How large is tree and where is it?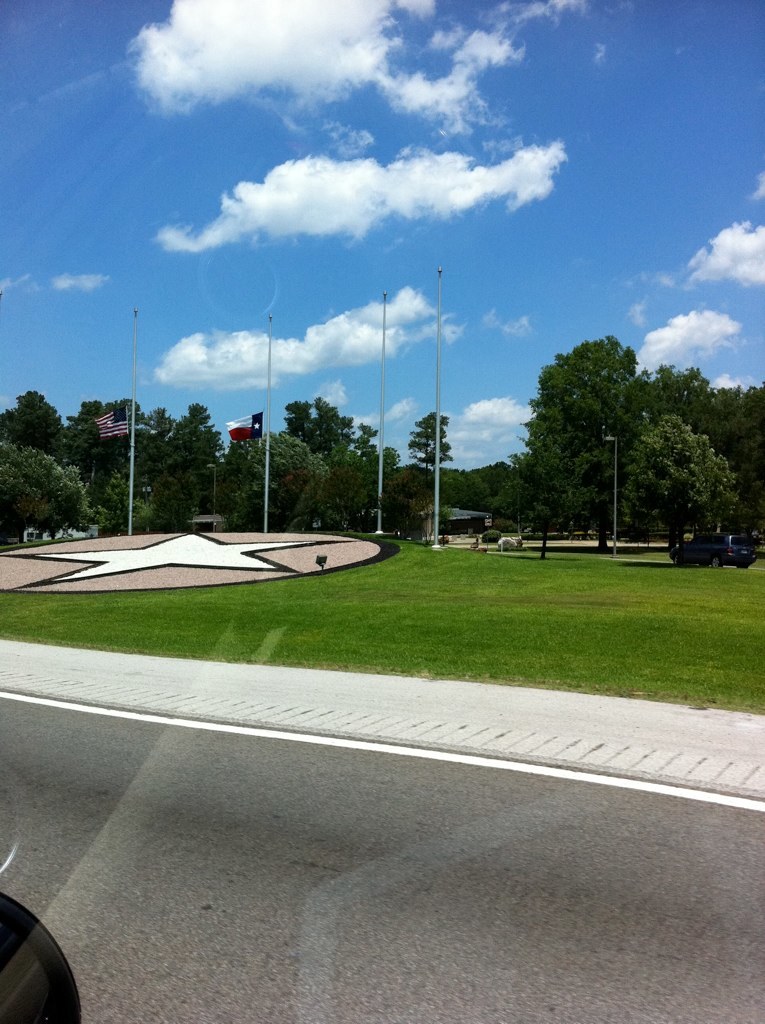
Bounding box: <region>253, 436, 301, 535</region>.
